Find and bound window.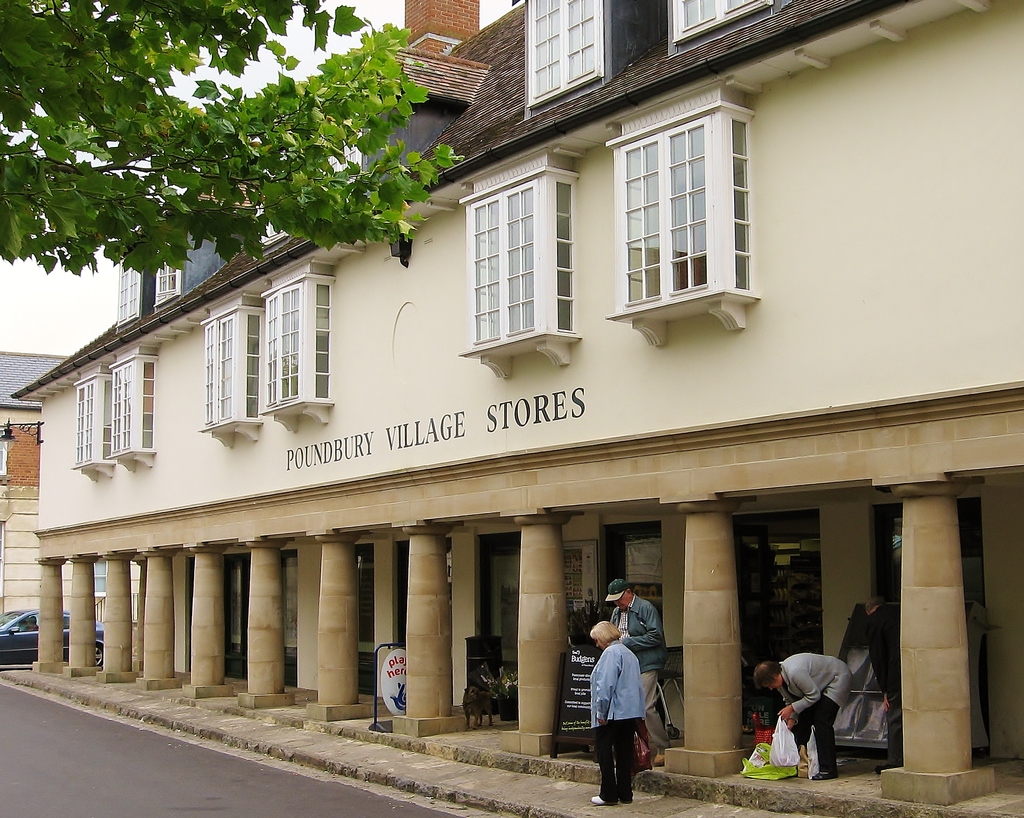
Bound: [left=110, top=365, right=156, bottom=461].
